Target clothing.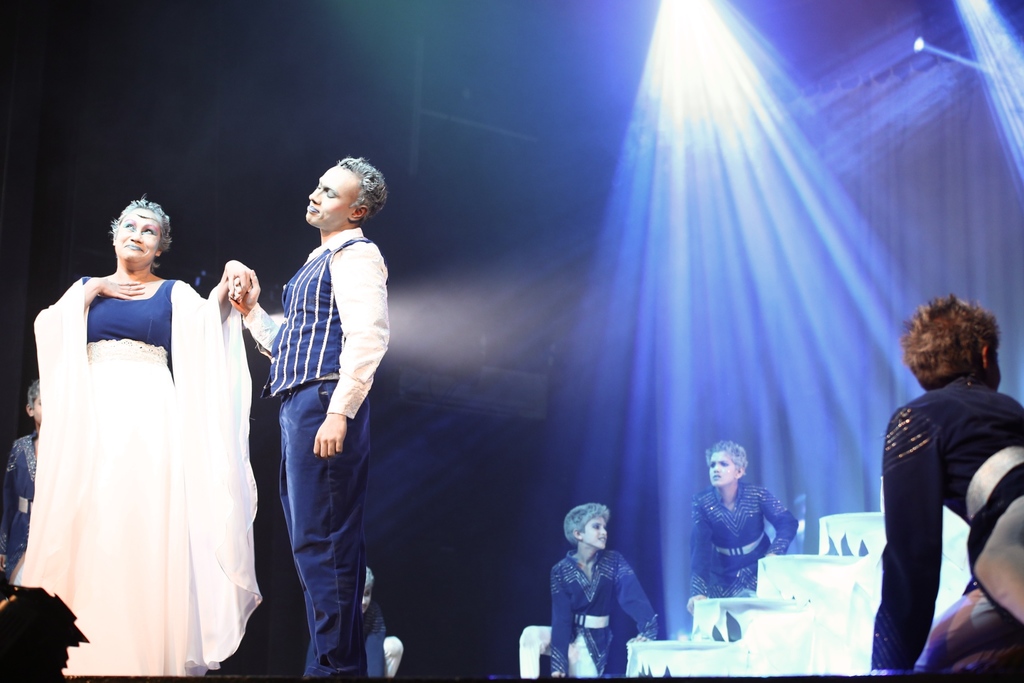
Target region: x1=555, y1=543, x2=661, y2=682.
